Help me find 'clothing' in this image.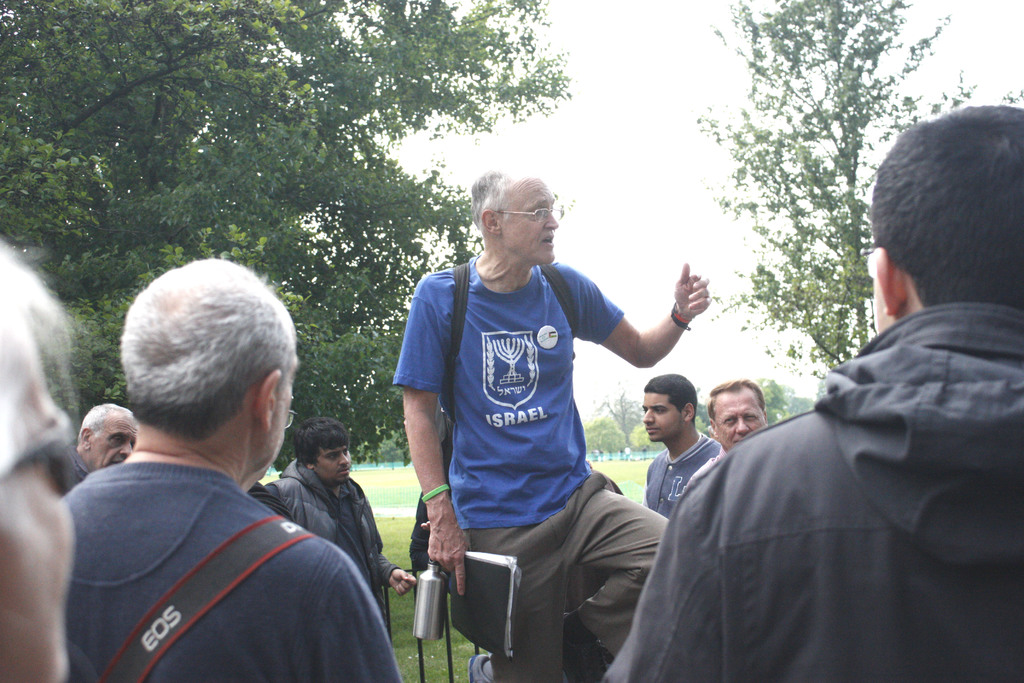
Found it: x1=645 y1=434 x2=728 y2=513.
